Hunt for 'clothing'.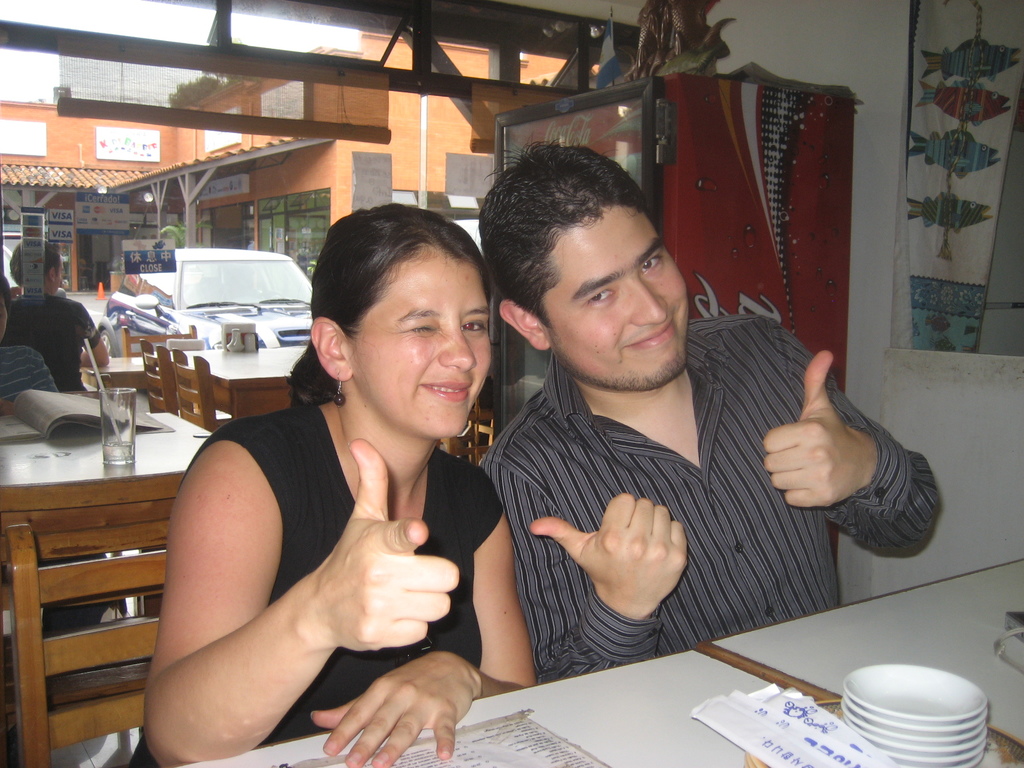
Hunted down at box=[11, 281, 114, 401].
